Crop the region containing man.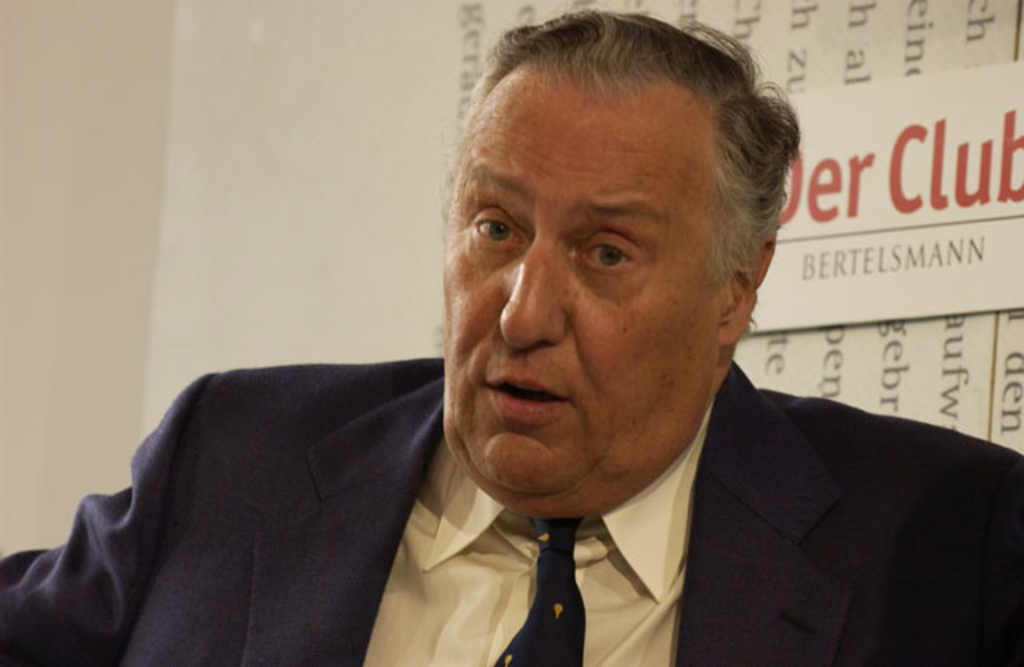
Crop region: BBox(82, 43, 998, 657).
